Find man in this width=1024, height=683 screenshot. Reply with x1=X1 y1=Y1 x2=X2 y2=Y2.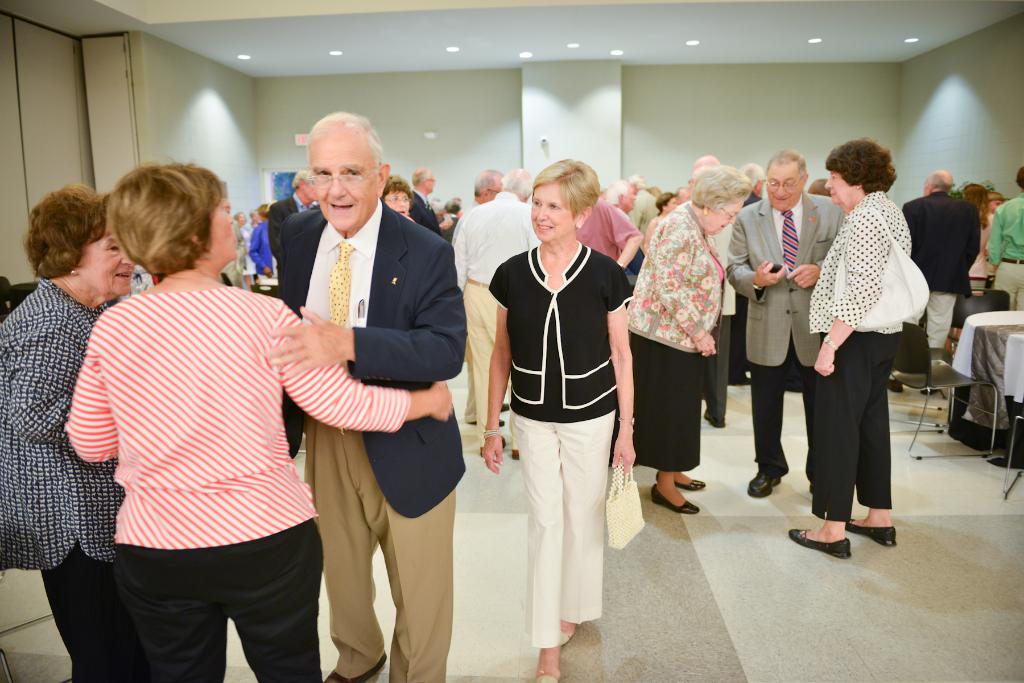
x1=605 y1=180 x2=638 y2=218.
